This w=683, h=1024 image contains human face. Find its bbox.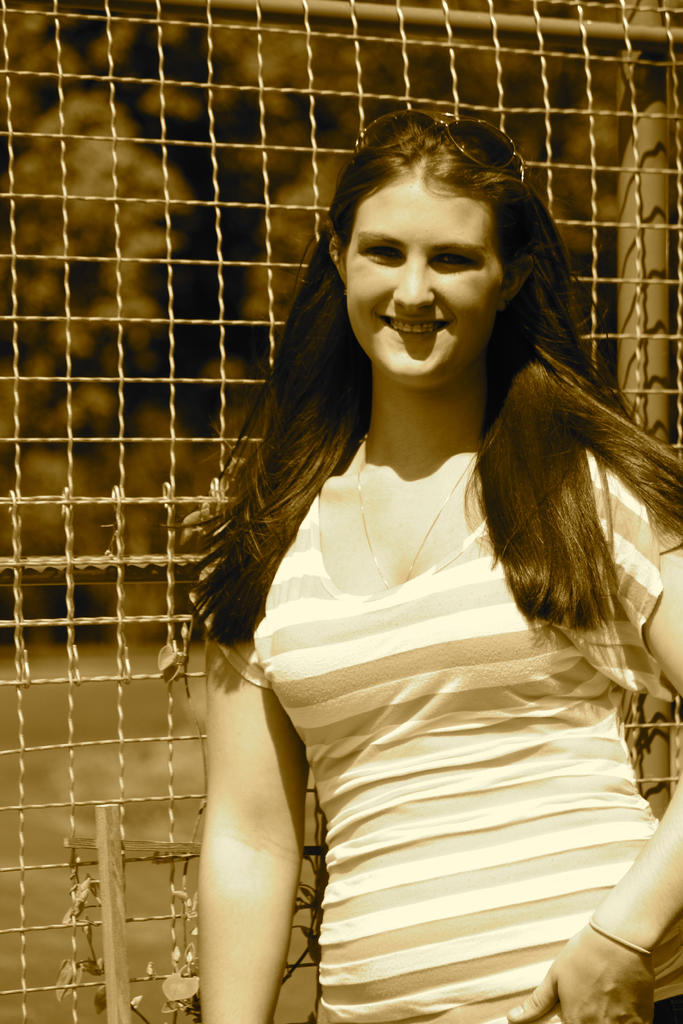
(334, 171, 513, 390).
